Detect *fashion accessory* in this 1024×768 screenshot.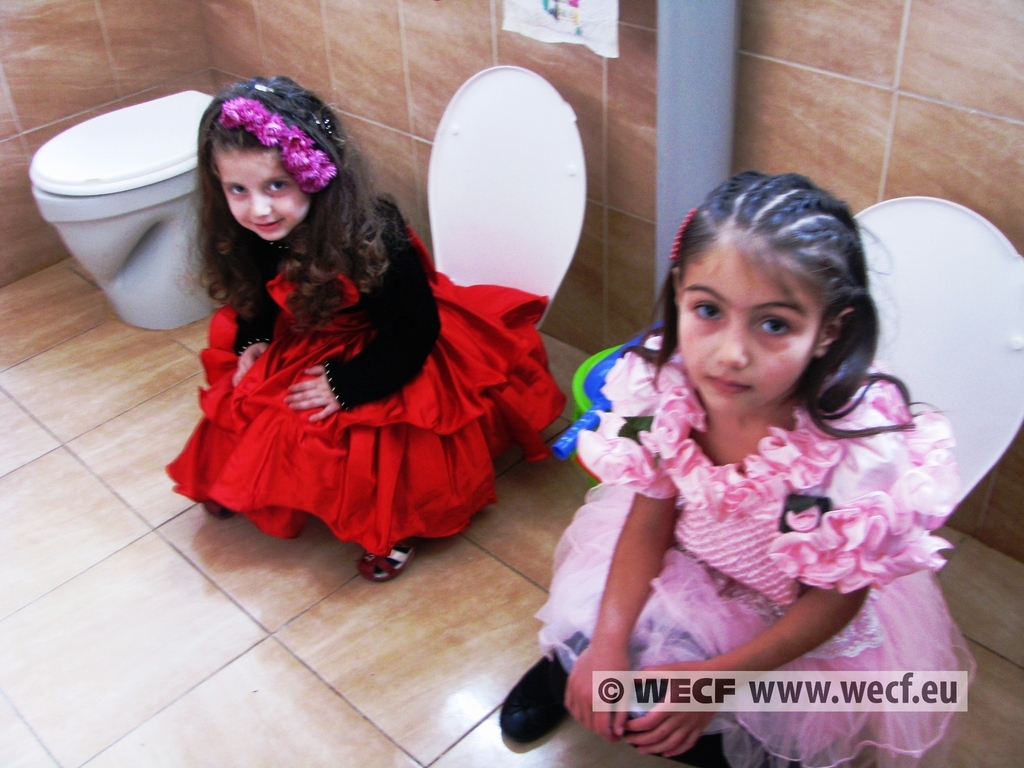
Detection: x1=253 y1=88 x2=339 y2=140.
